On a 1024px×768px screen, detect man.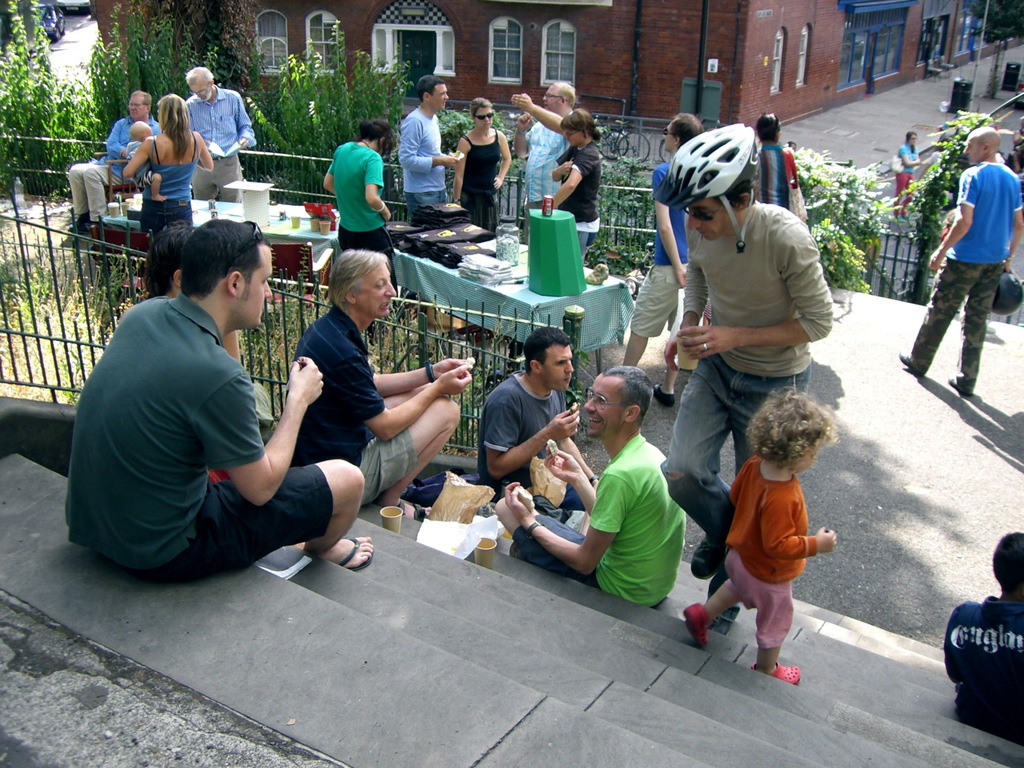
[144,222,242,486].
